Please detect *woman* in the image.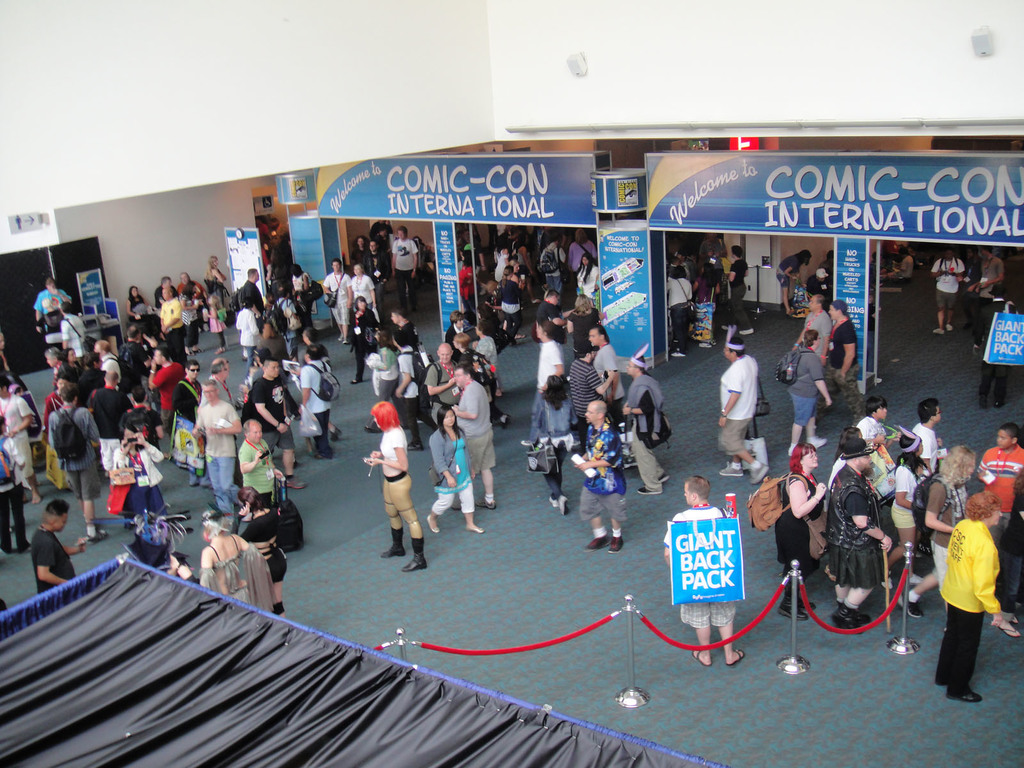
(left=527, top=376, right=580, bottom=516).
